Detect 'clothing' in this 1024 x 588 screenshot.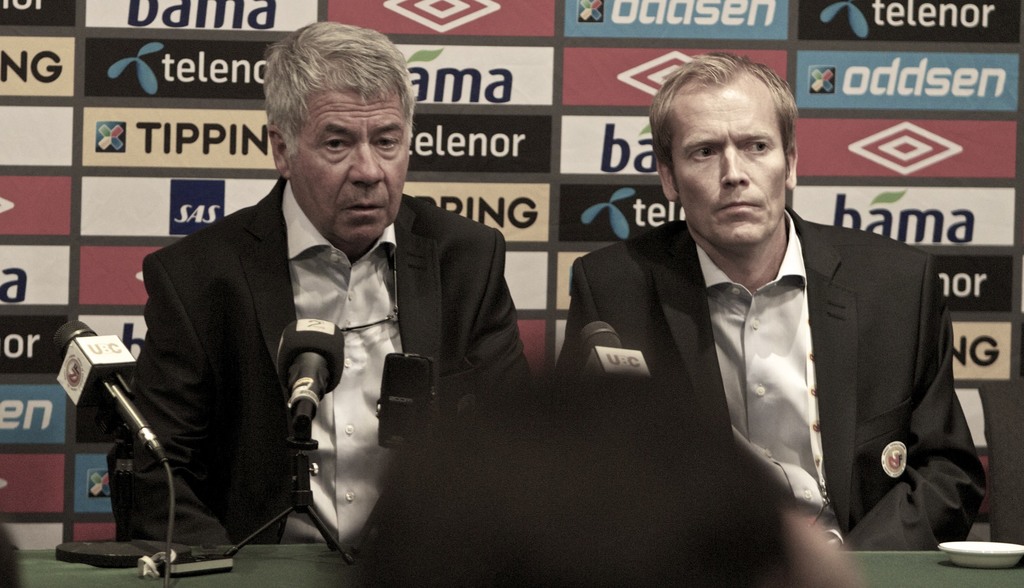
Detection: BBox(546, 202, 985, 553).
